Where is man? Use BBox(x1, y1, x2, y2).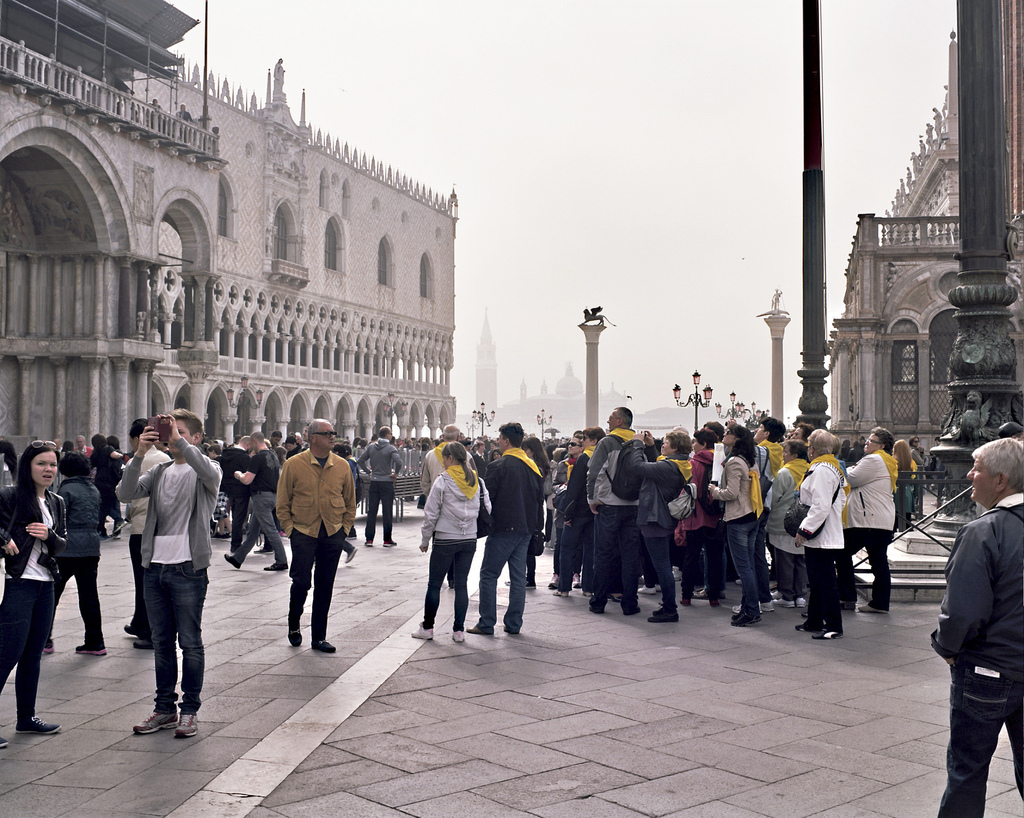
BBox(924, 438, 1020, 817).
